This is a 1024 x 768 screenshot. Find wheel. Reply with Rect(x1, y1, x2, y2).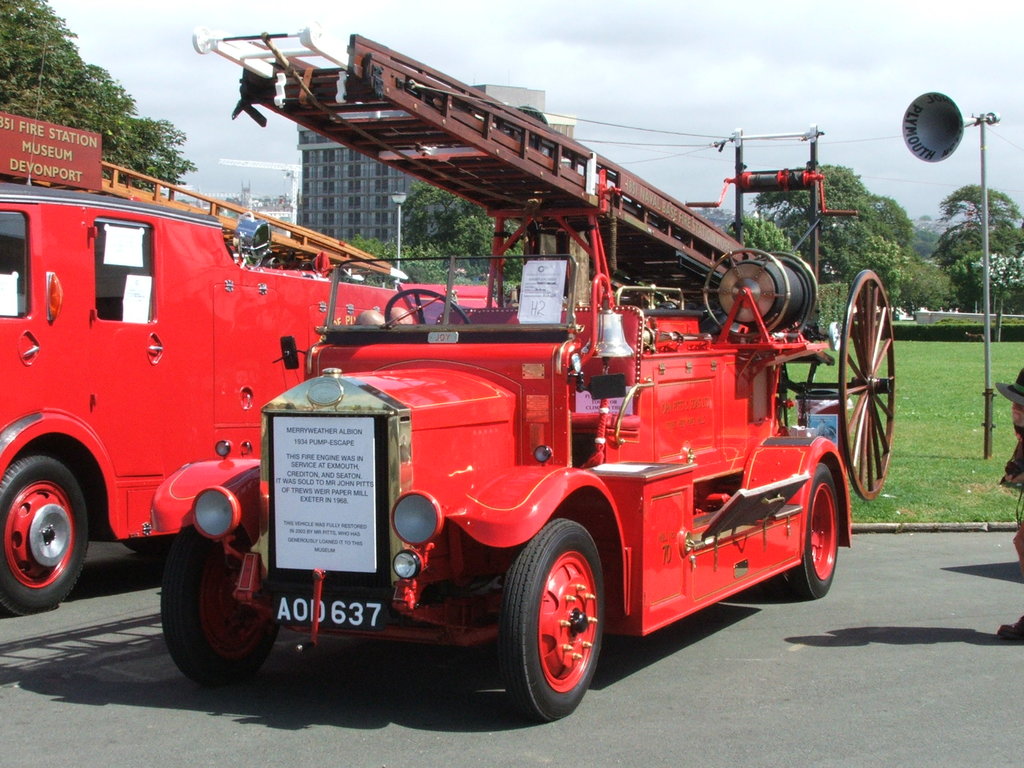
Rect(377, 280, 479, 331).
